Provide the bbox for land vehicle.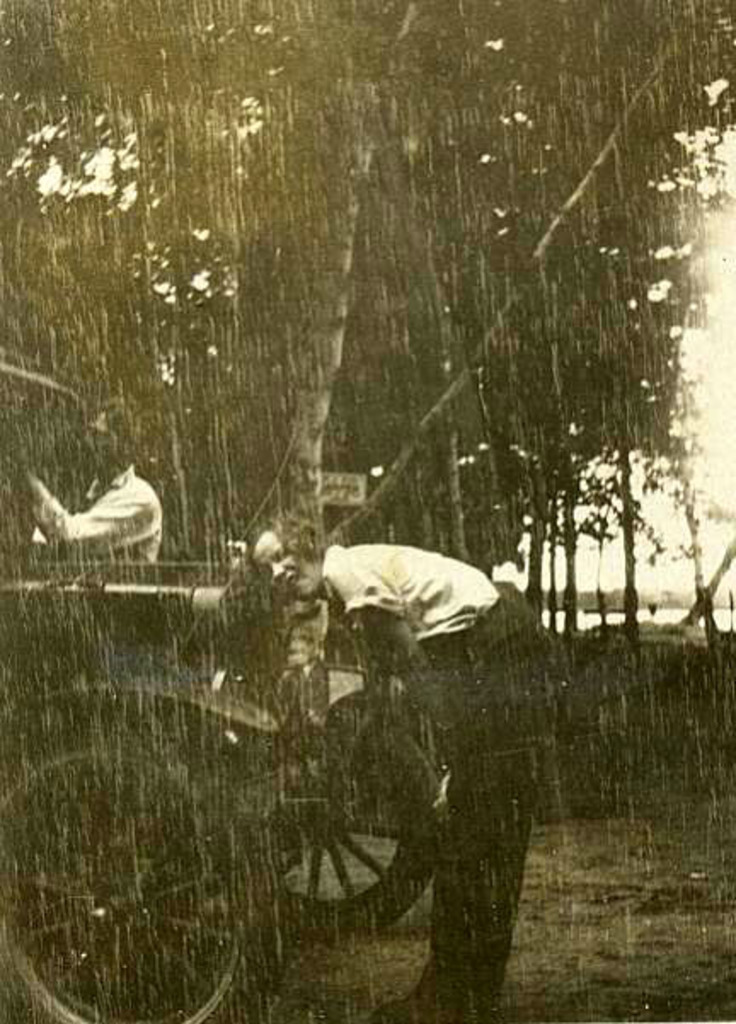
Rect(0, 360, 453, 1022).
